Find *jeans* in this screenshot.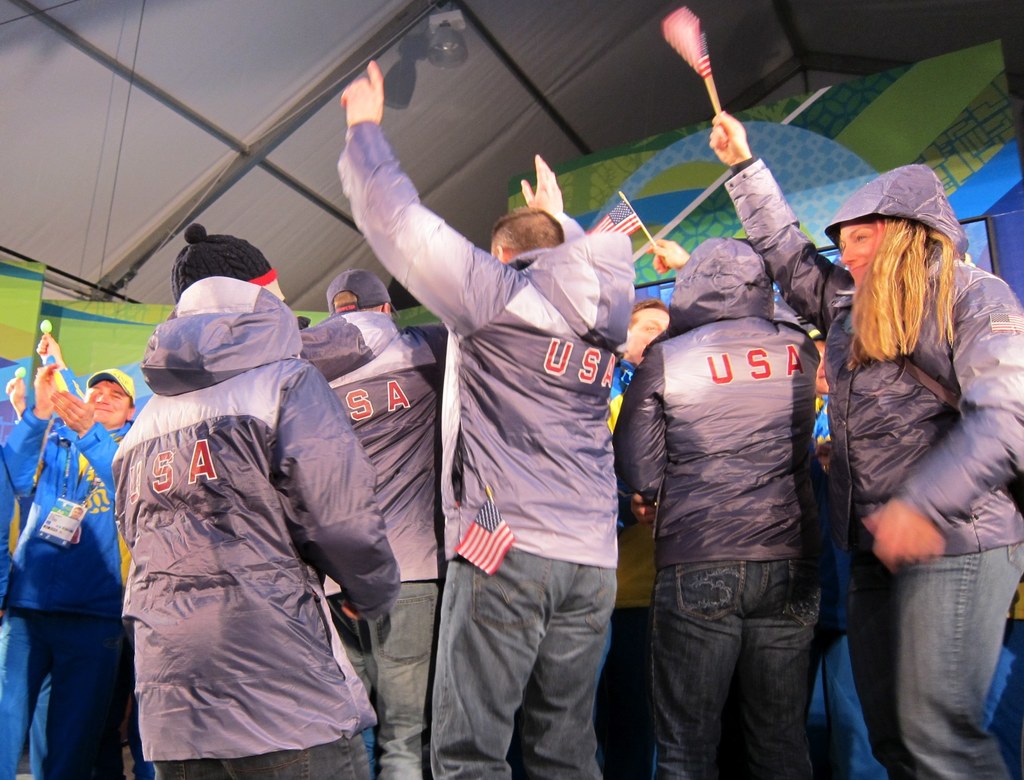
The bounding box for *jeans* is bbox(137, 726, 371, 779).
